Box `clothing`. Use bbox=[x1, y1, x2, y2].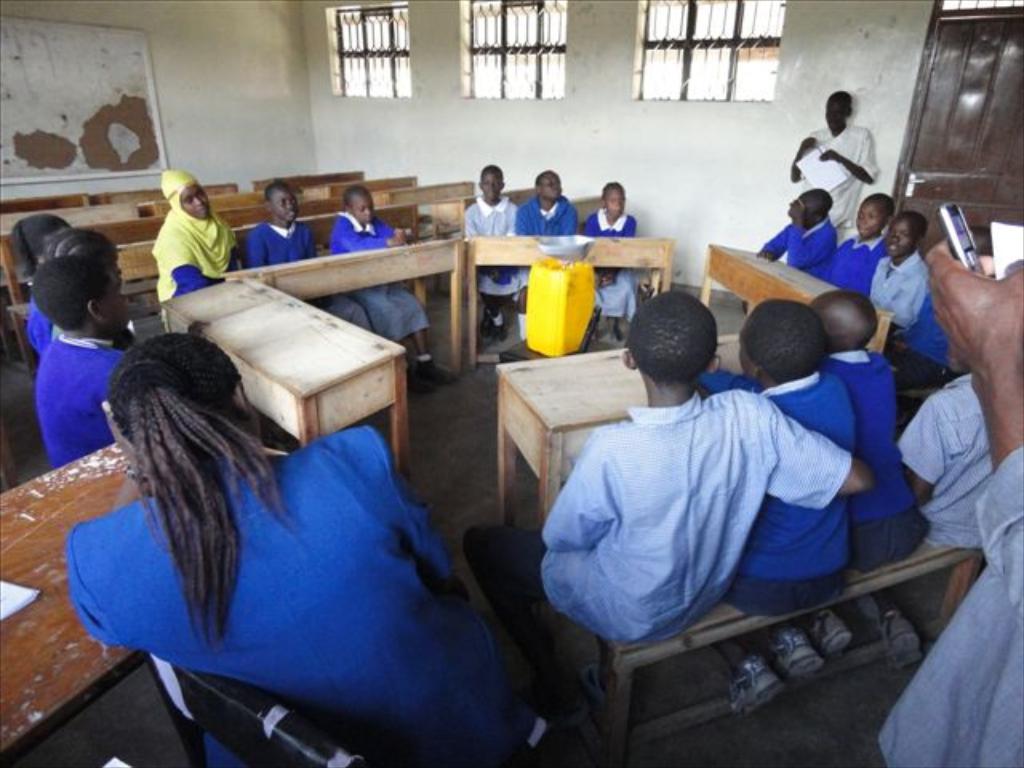
bbox=[826, 234, 885, 293].
